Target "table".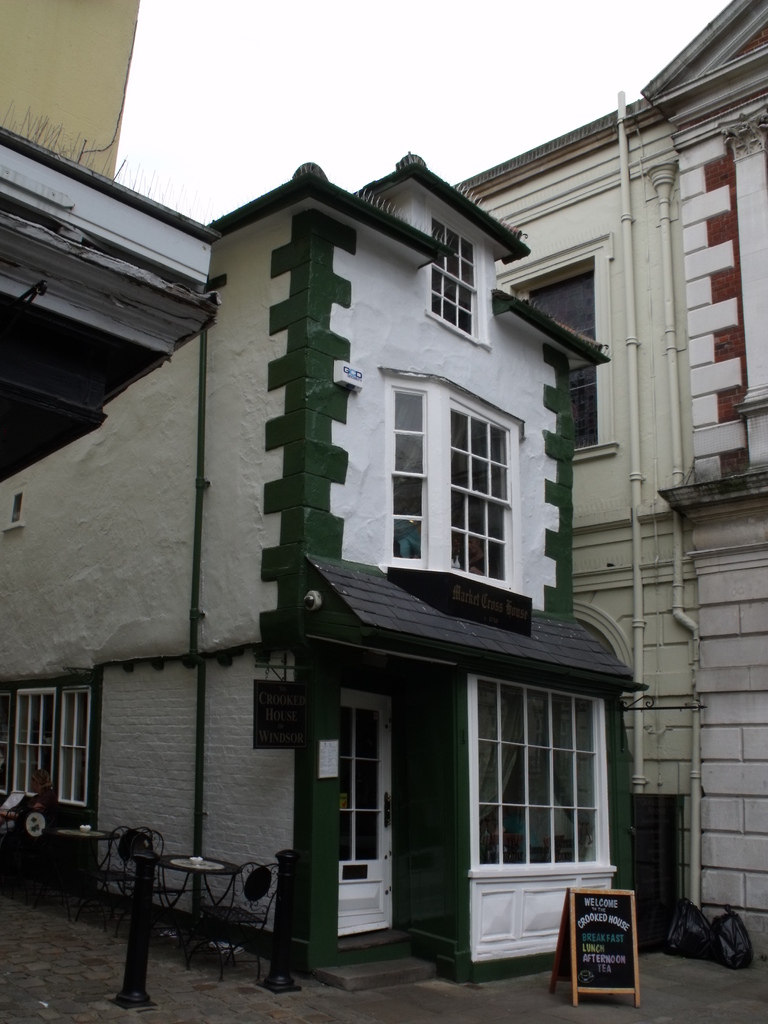
Target region: BBox(58, 825, 118, 918).
